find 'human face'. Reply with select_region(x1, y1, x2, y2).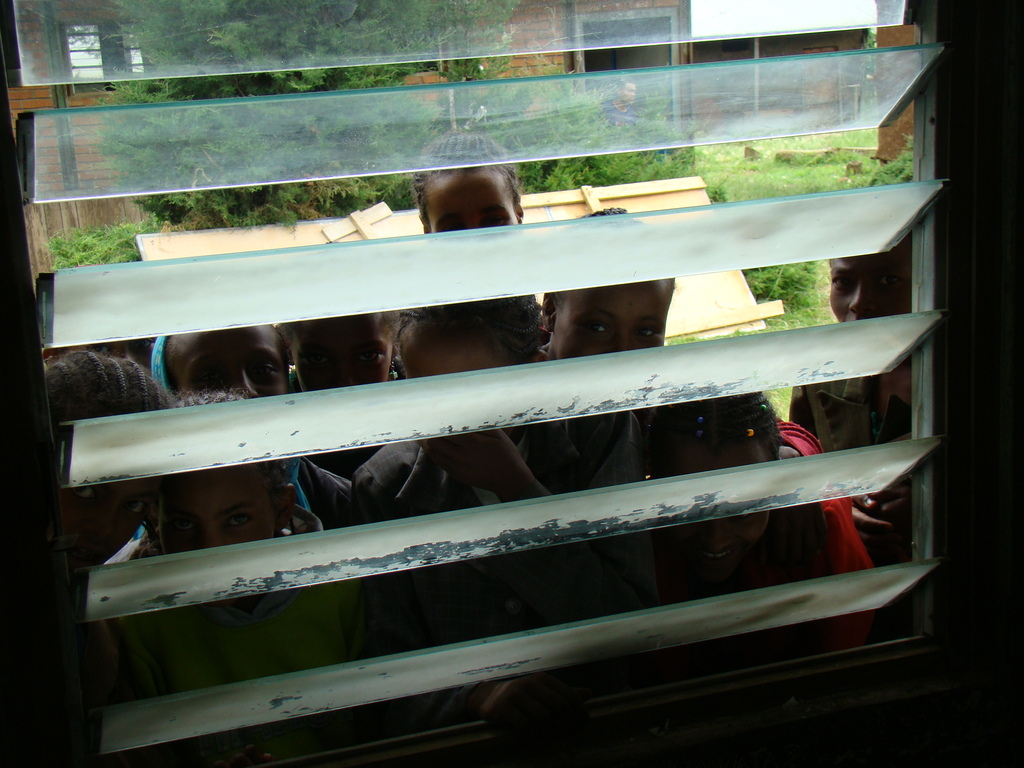
select_region(63, 478, 148, 568).
